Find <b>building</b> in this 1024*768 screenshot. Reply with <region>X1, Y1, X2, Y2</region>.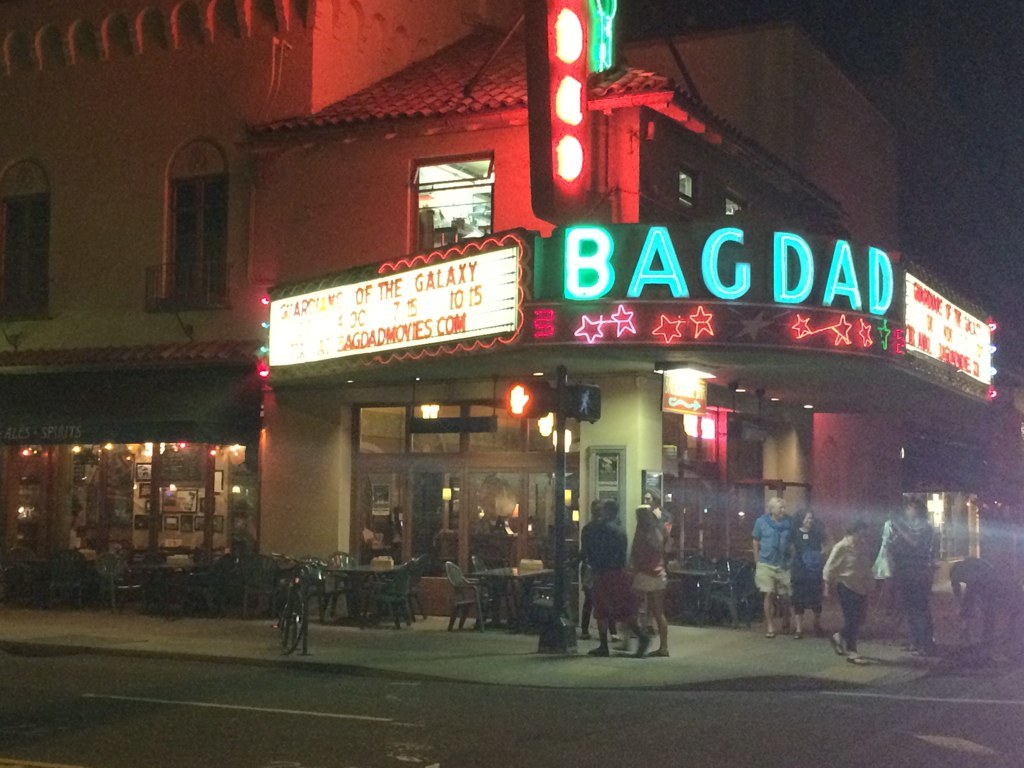
<region>625, 22, 905, 602</region>.
